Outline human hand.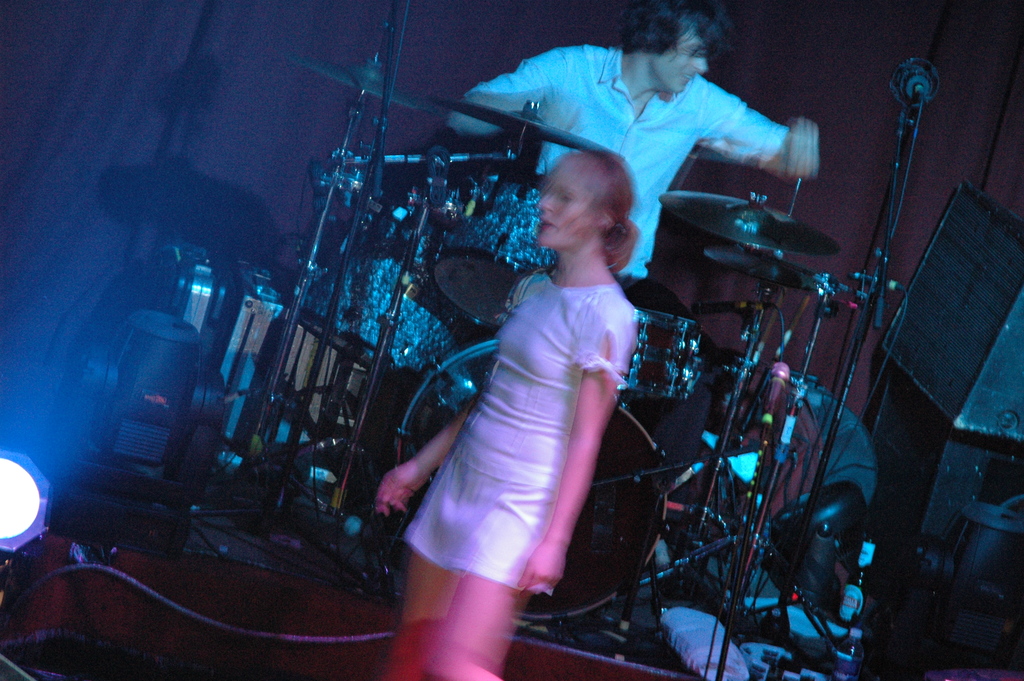
Outline: x1=372, y1=459, x2=428, y2=523.
